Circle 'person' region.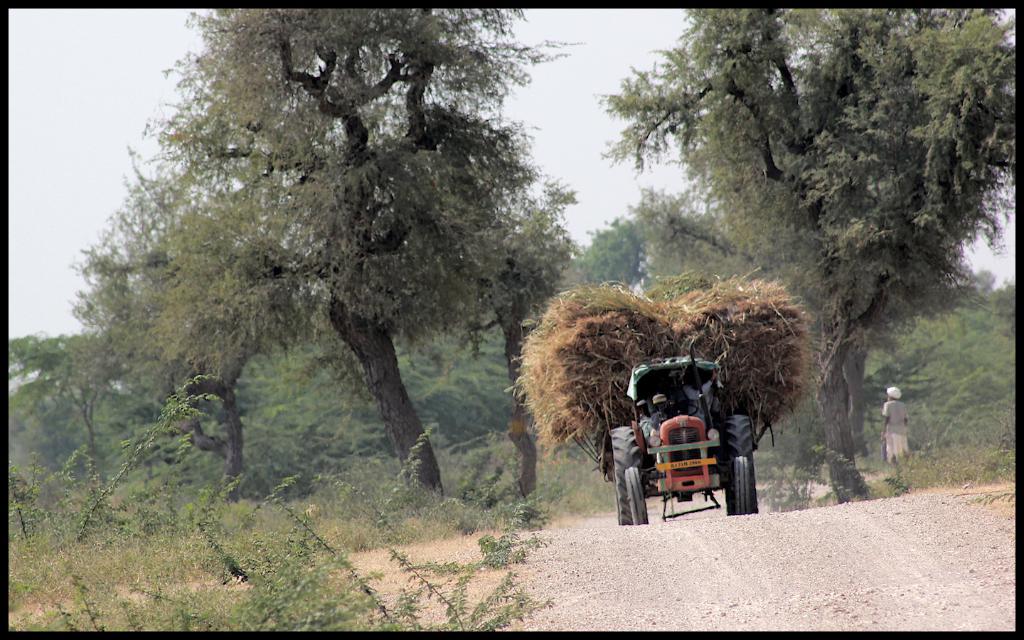
Region: l=878, t=380, r=912, b=489.
